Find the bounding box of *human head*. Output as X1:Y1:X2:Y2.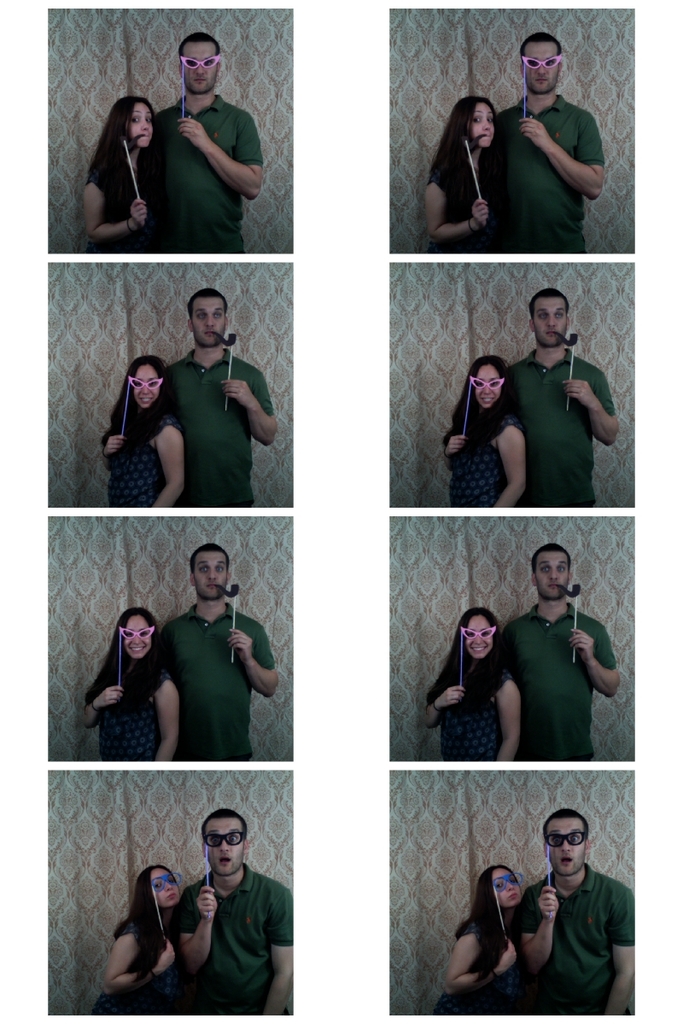
136:866:187:912.
